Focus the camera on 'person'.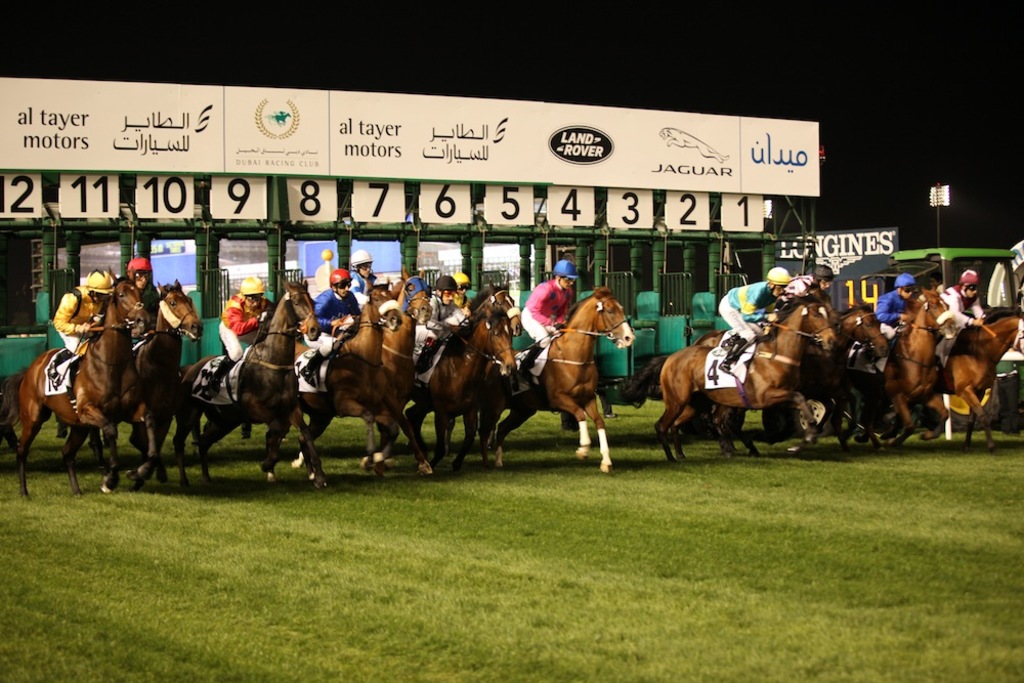
Focus region: [x1=349, y1=247, x2=384, y2=304].
